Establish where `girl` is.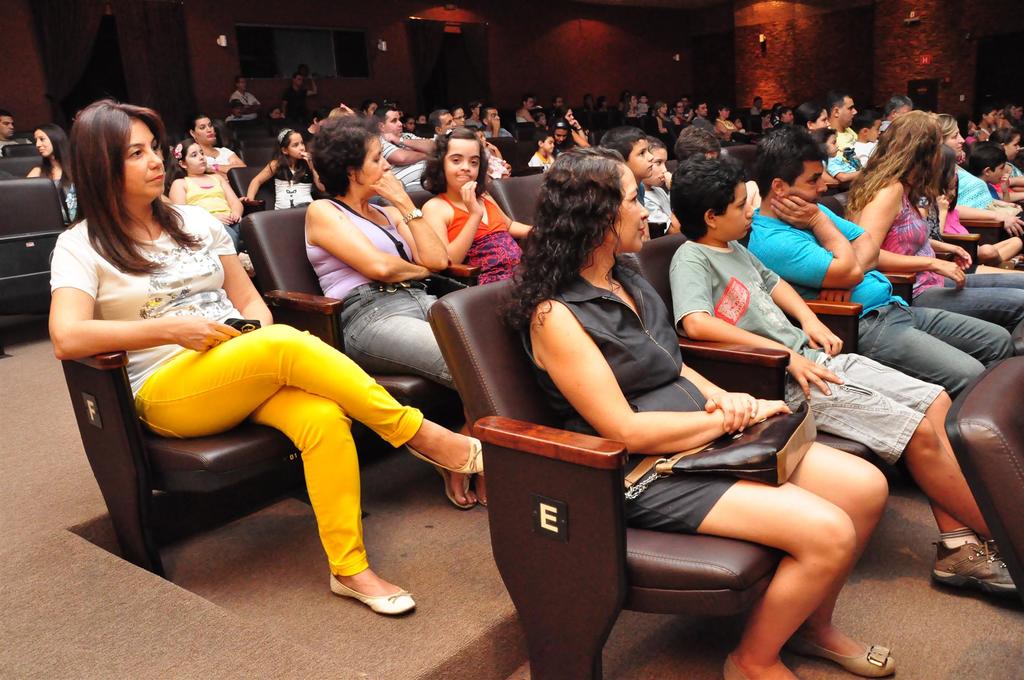
Established at l=422, t=125, r=532, b=284.
